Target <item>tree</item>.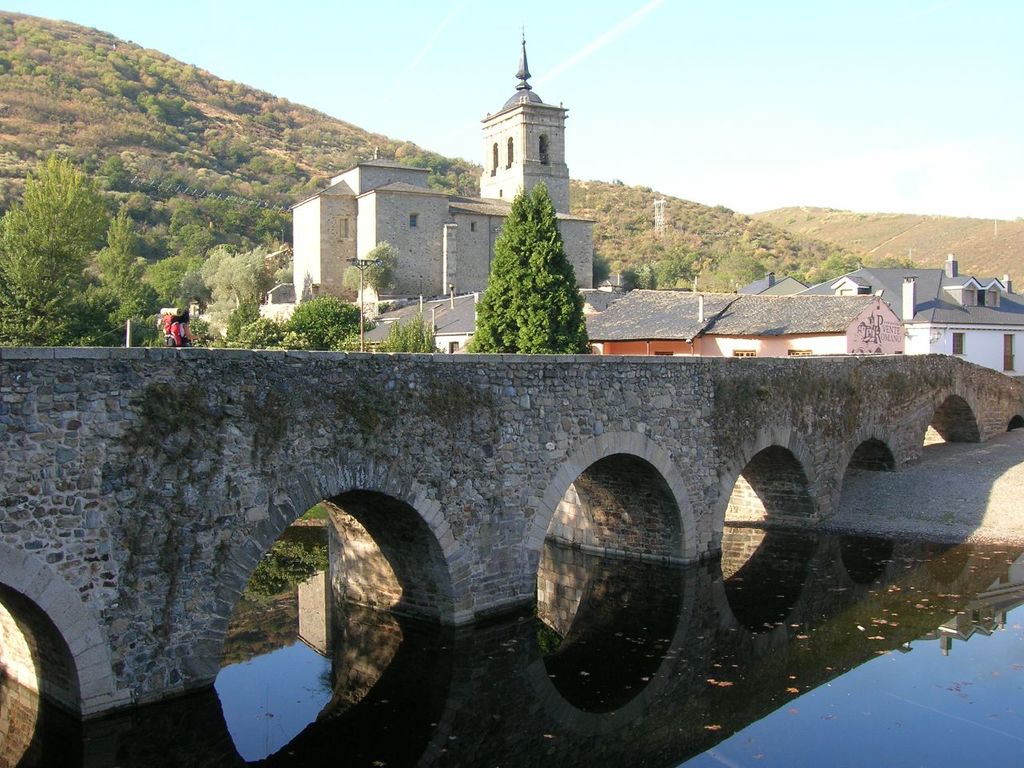
Target region: l=471, t=151, r=590, b=359.
